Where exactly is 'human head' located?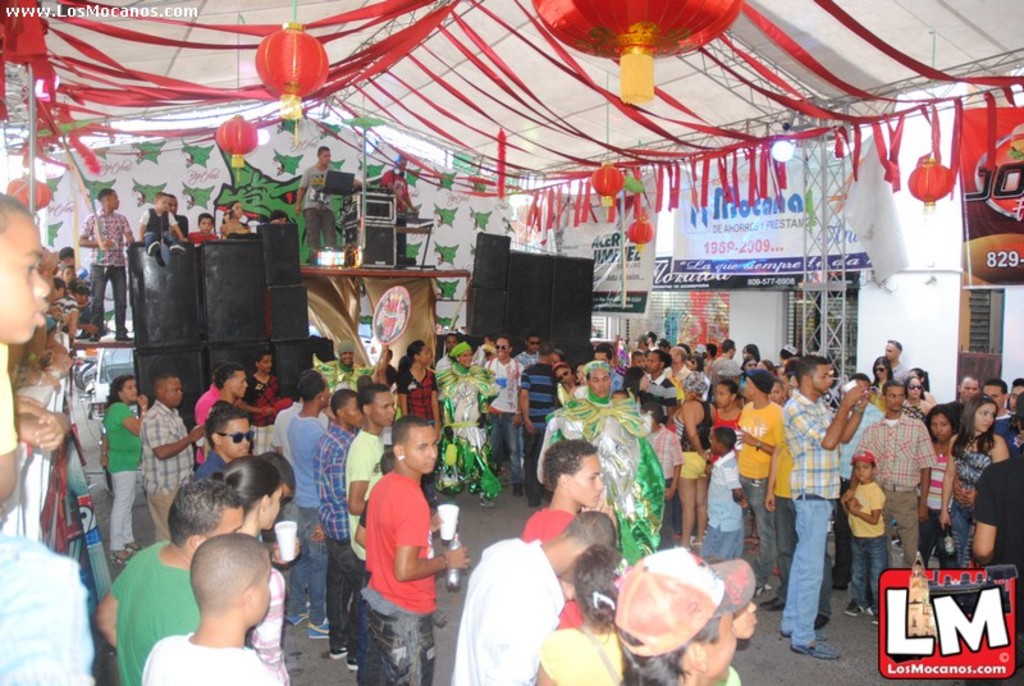
Its bounding box is {"x1": 109, "y1": 375, "x2": 140, "y2": 402}.
